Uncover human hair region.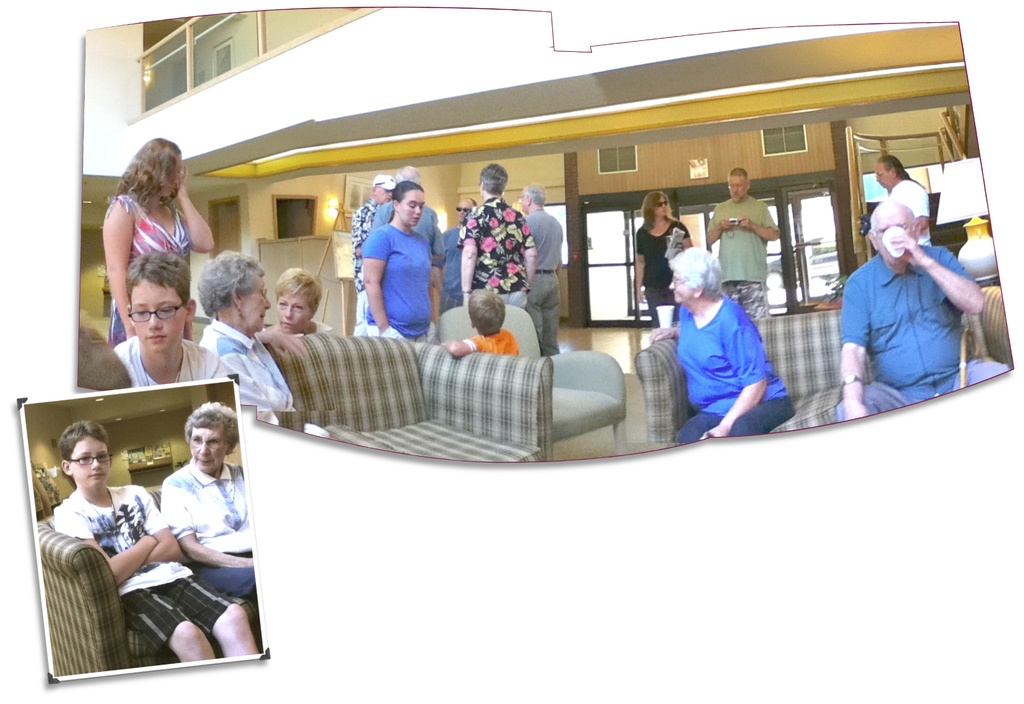
Uncovered: left=731, top=167, right=750, bottom=178.
